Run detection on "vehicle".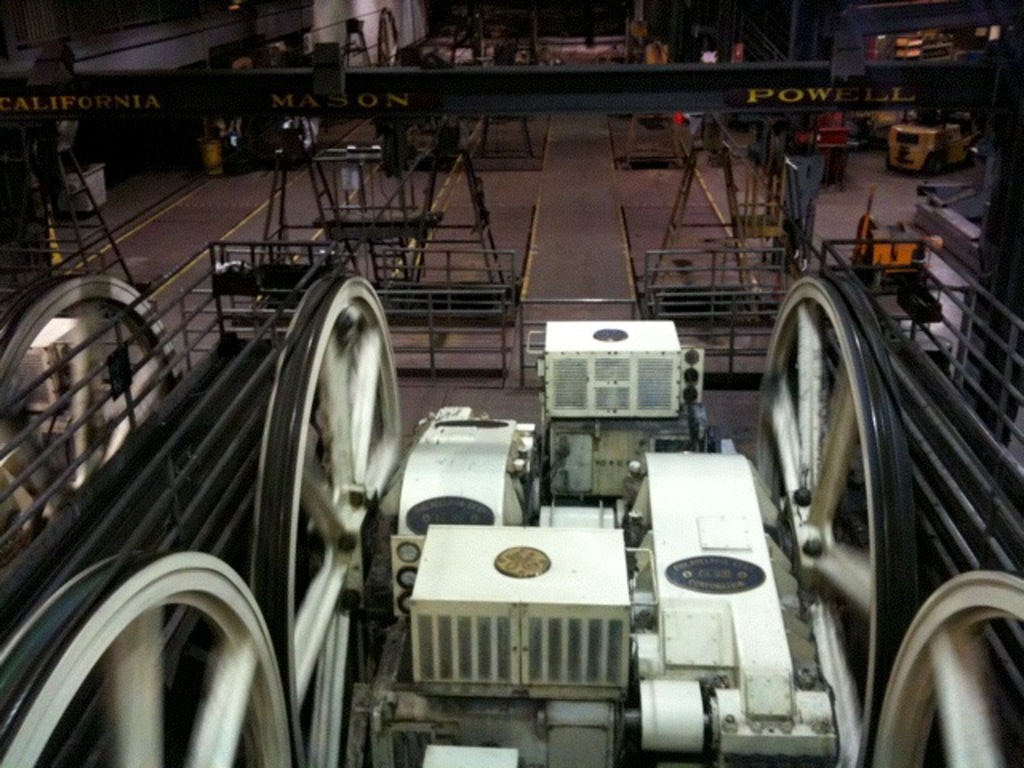
Result: 74, 149, 914, 767.
